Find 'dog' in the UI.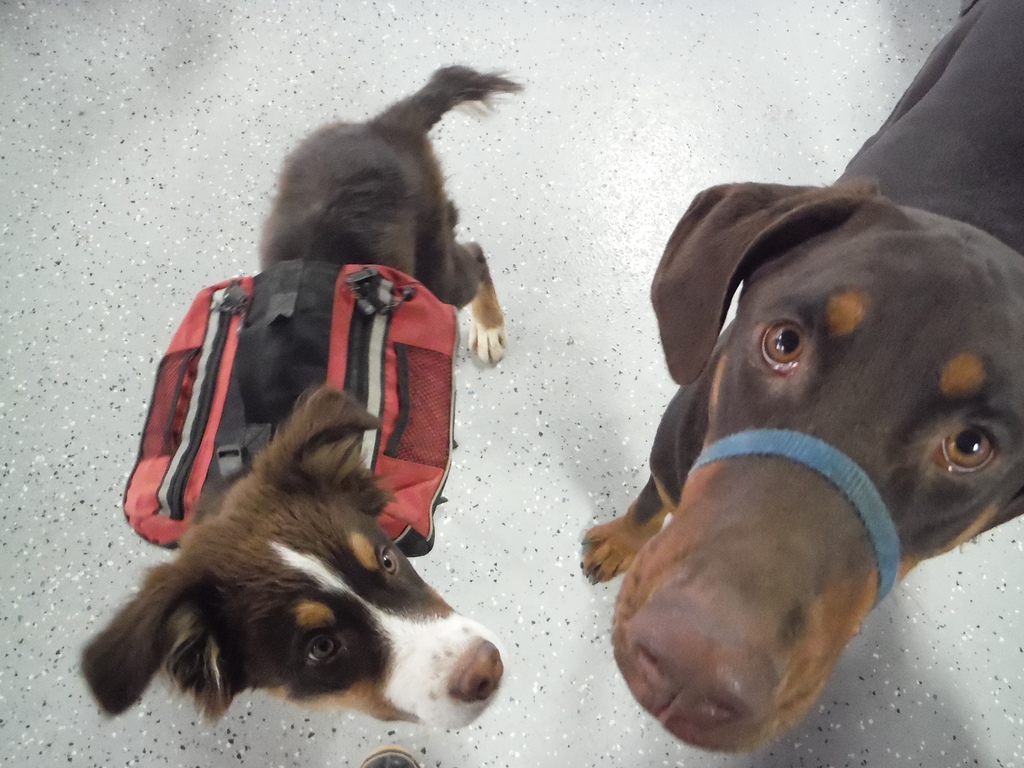
UI element at crop(72, 59, 529, 737).
